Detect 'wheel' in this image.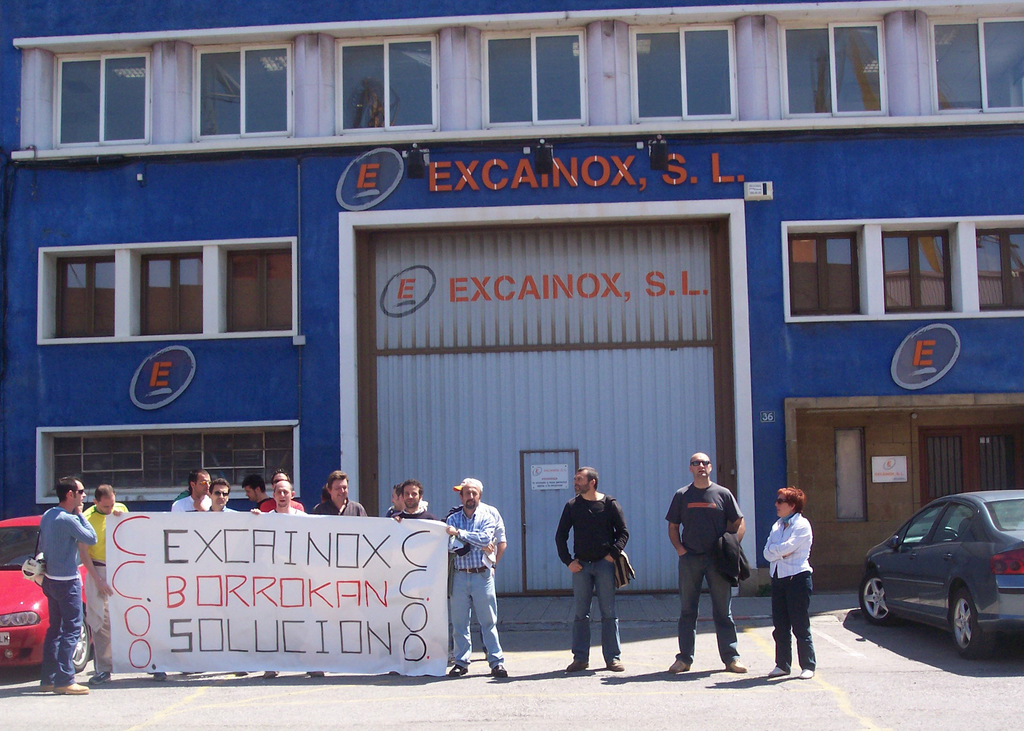
Detection: bbox=[858, 568, 902, 624].
